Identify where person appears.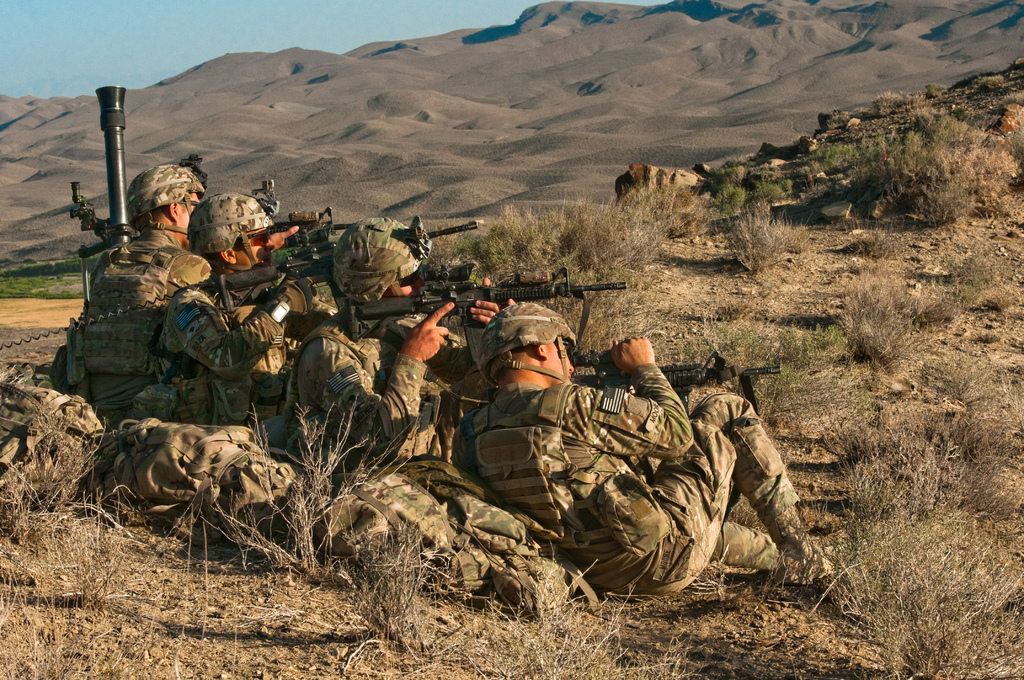
Appears at region(449, 302, 835, 594).
